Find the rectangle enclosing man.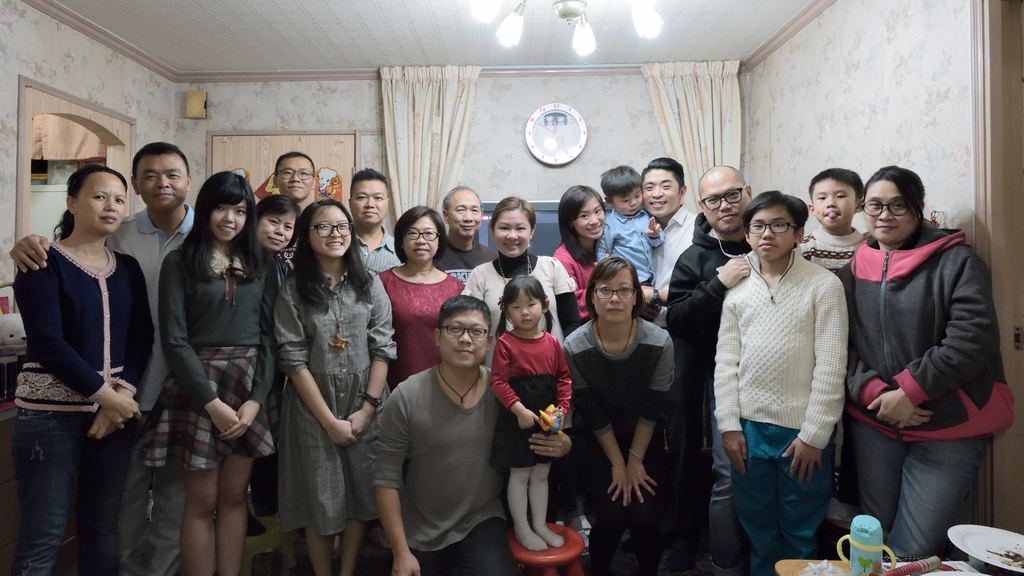
(left=666, top=159, right=755, bottom=575).
